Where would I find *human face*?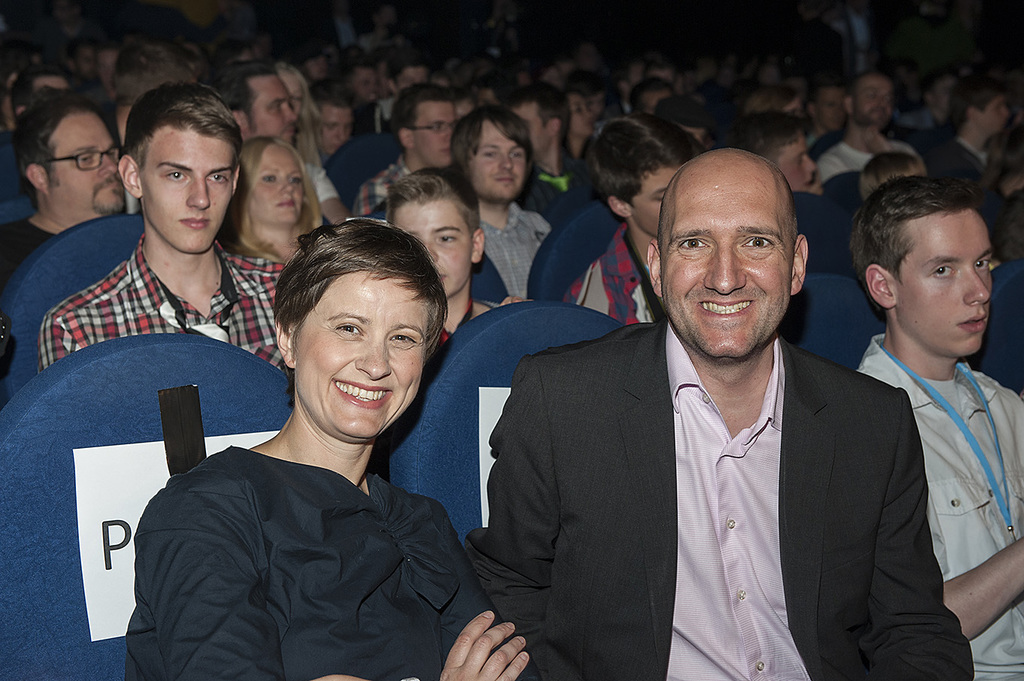
At (left=856, top=77, right=898, bottom=130).
